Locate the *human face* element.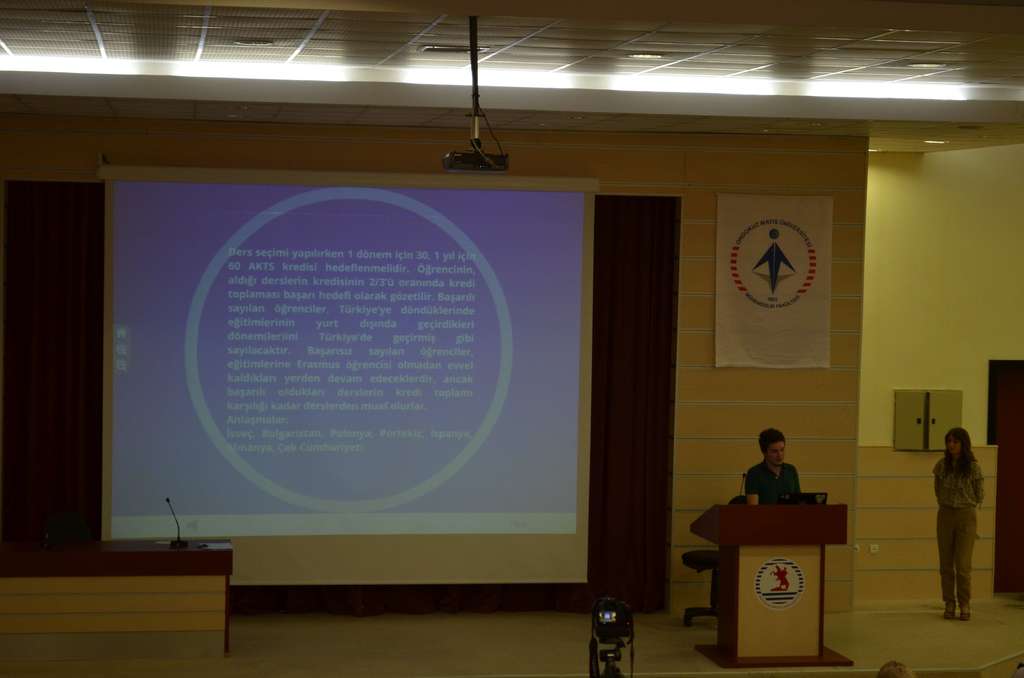
Element bbox: [left=764, top=439, right=787, bottom=465].
